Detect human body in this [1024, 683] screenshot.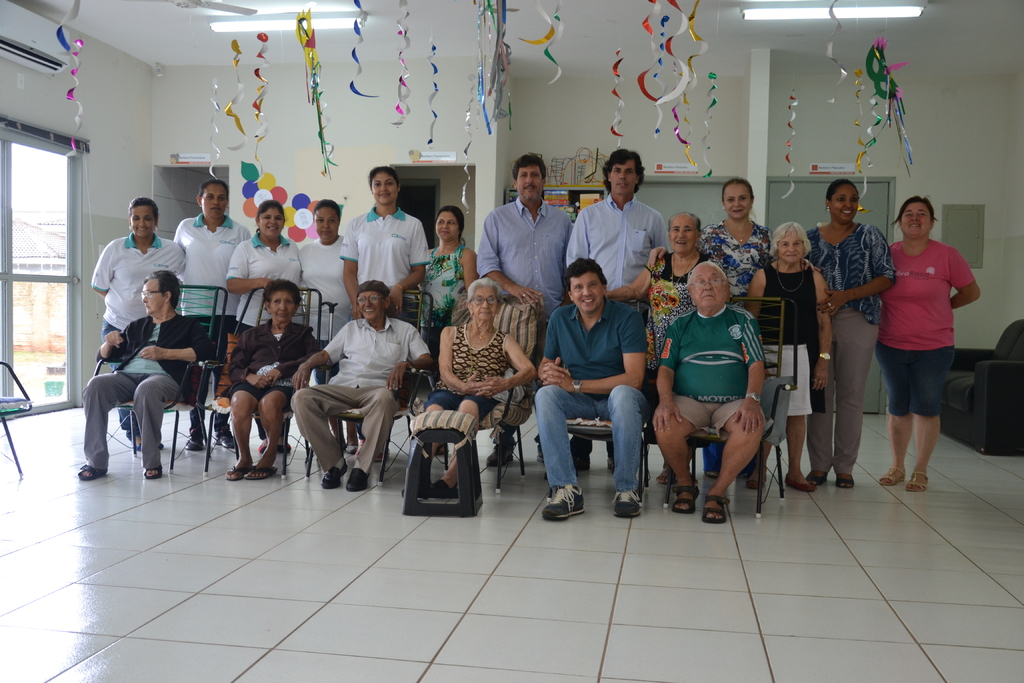
Detection: {"x1": 684, "y1": 167, "x2": 767, "y2": 317}.
